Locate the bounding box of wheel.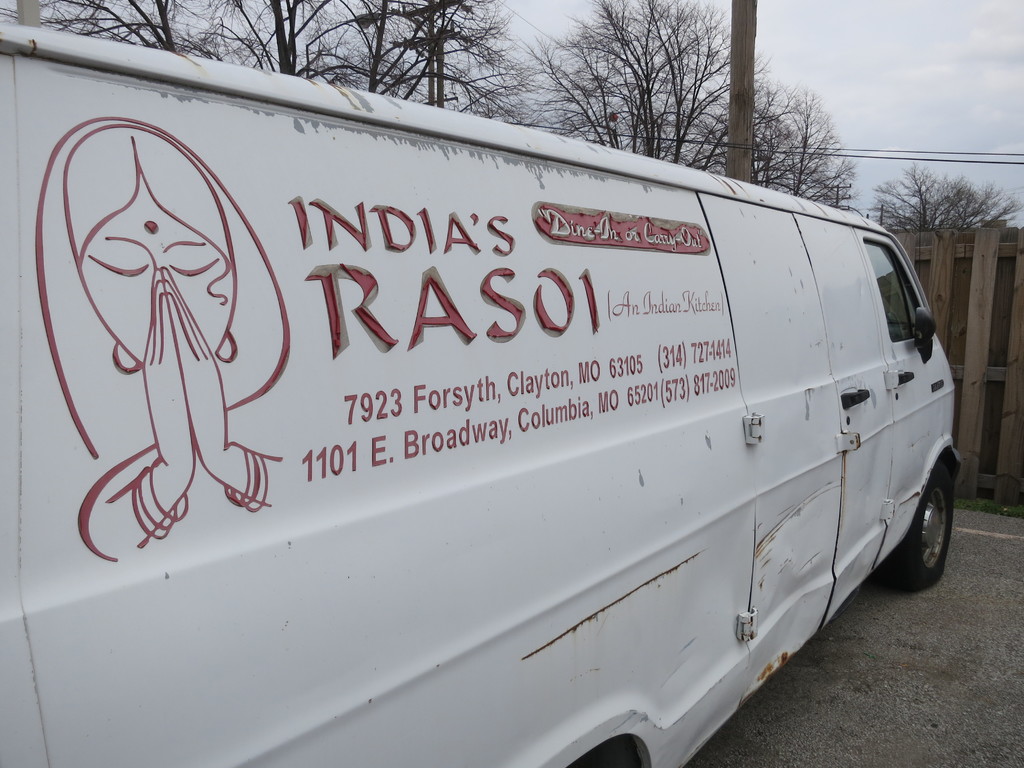
Bounding box: x1=900, y1=468, x2=966, y2=595.
